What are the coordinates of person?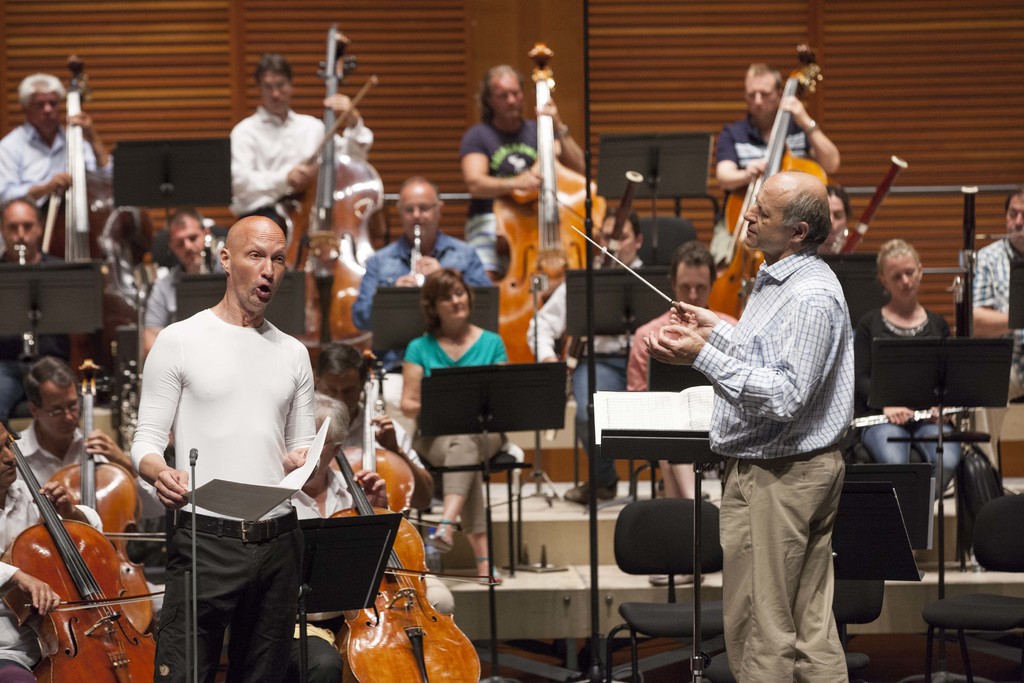
[x1=644, y1=164, x2=852, y2=682].
